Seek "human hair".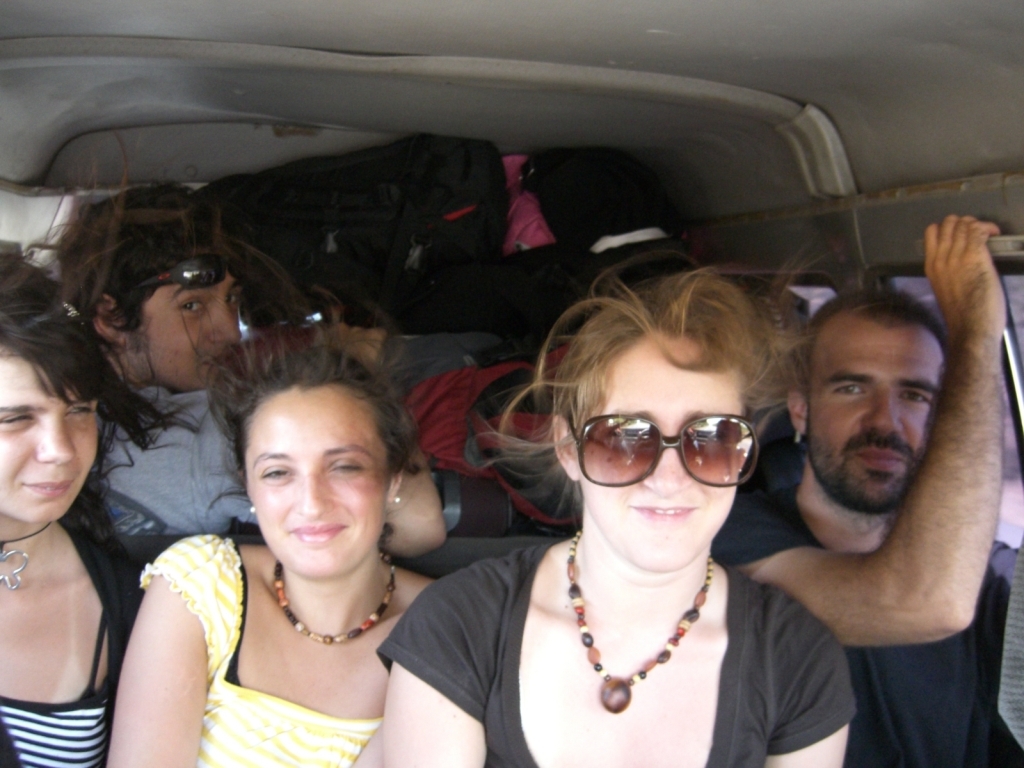
<region>0, 125, 190, 554</region>.
